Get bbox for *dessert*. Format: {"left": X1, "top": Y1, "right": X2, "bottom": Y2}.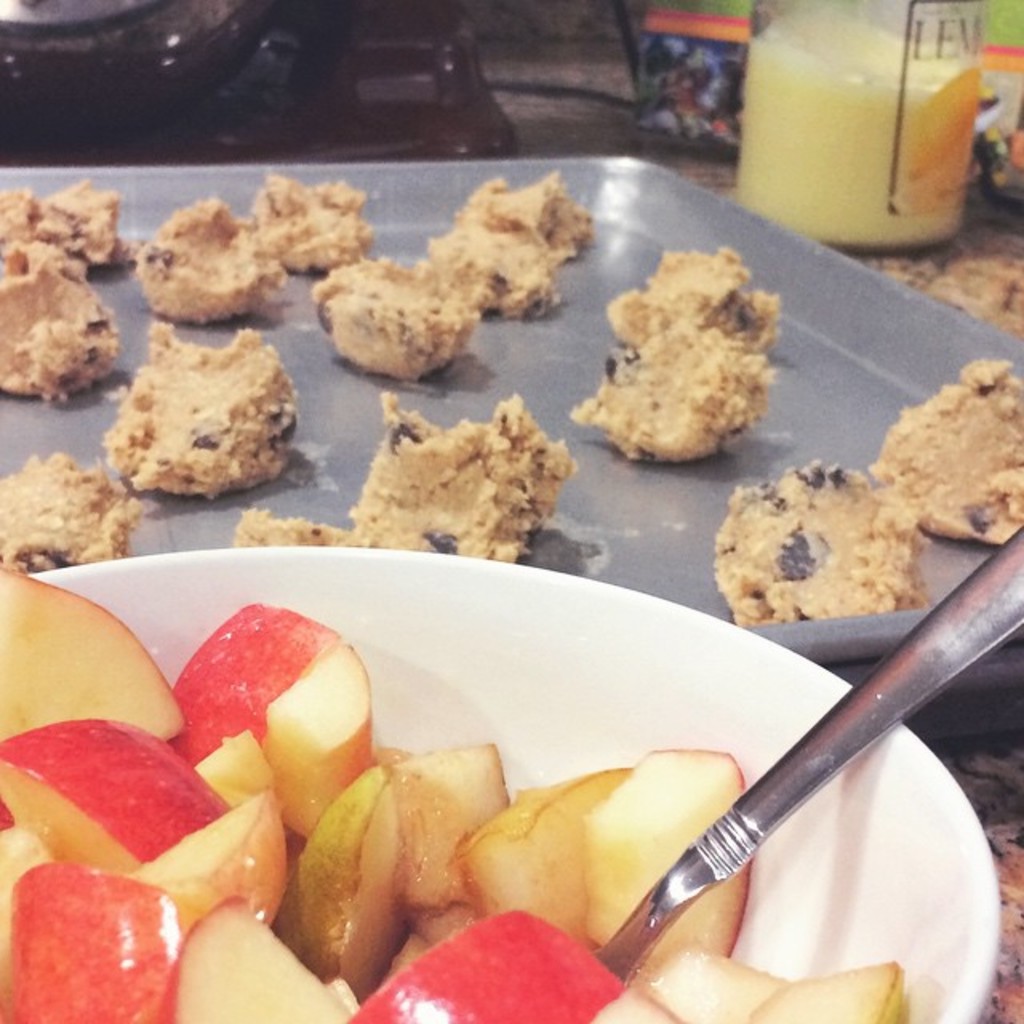
{"left": 880, "top": 350, "right": 1022, "bottom": 549}.
